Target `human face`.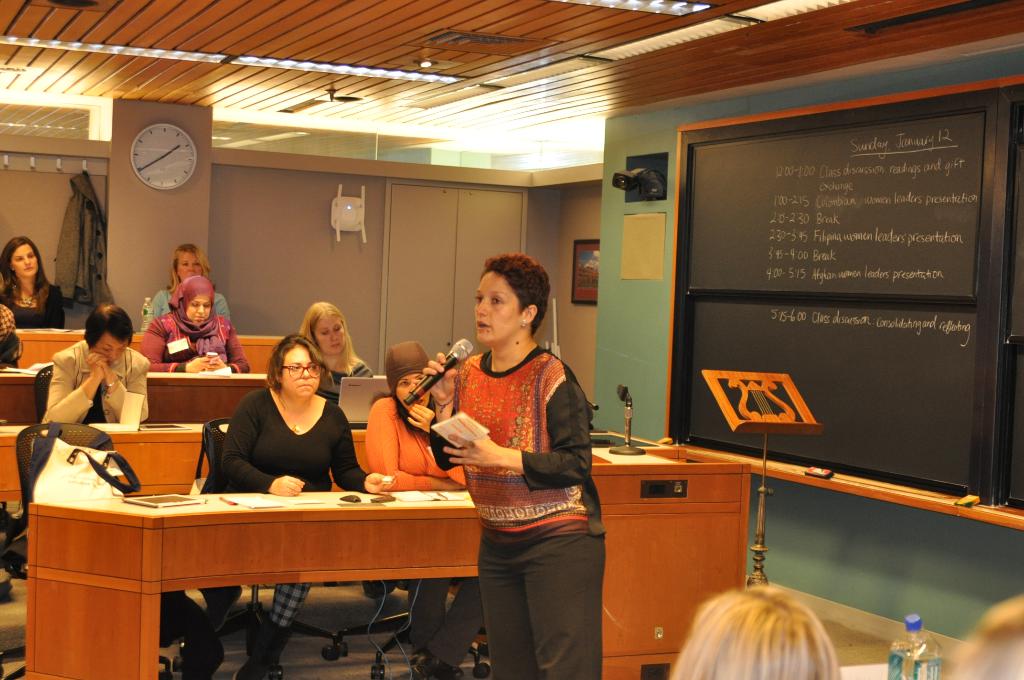
Target region: left=316, top=309, right=346, bottom=353.
